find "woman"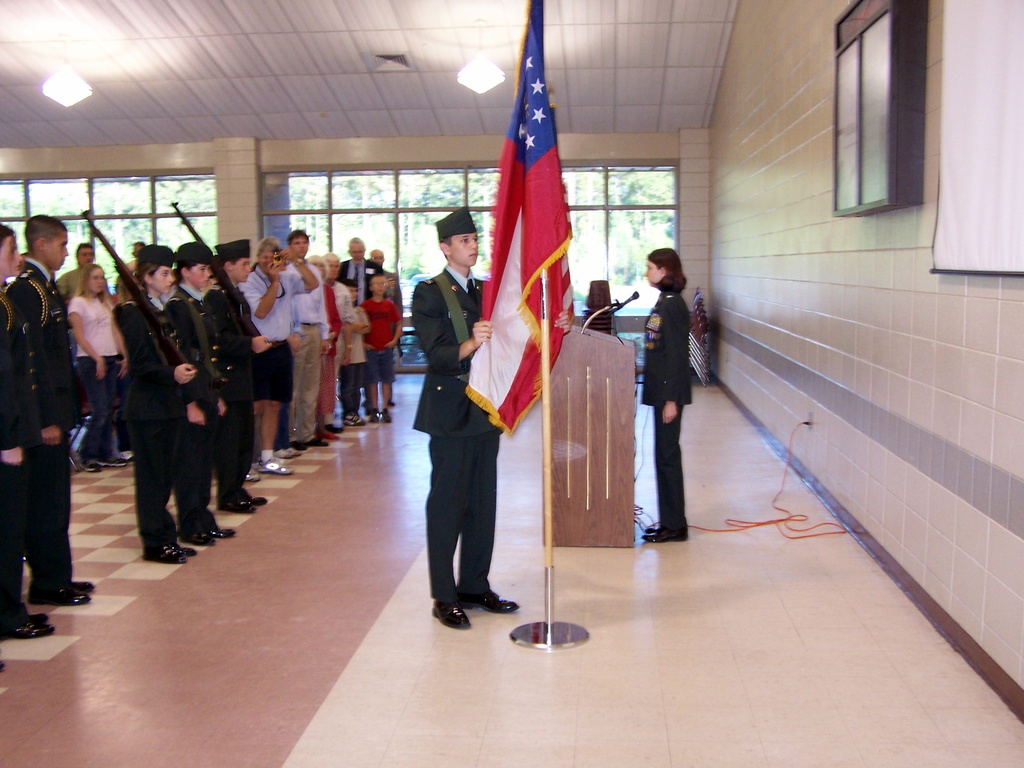
Rect(154, 248, 239, 550)
